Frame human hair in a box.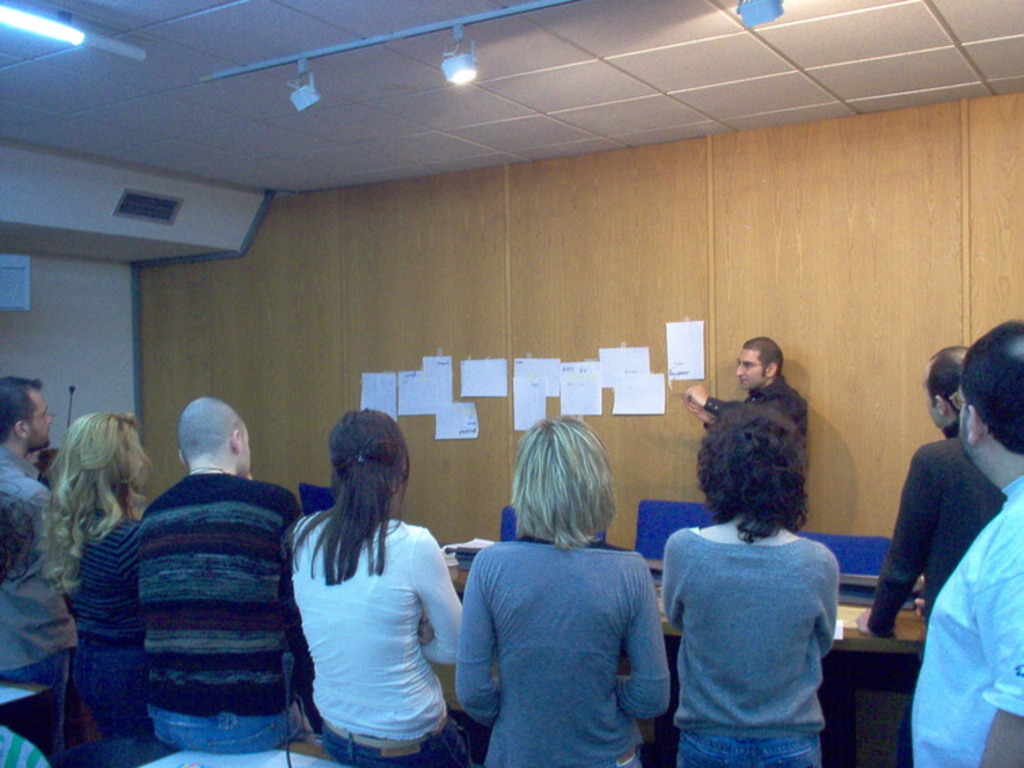
(left=925, top=343, right=970, bottom=412).
